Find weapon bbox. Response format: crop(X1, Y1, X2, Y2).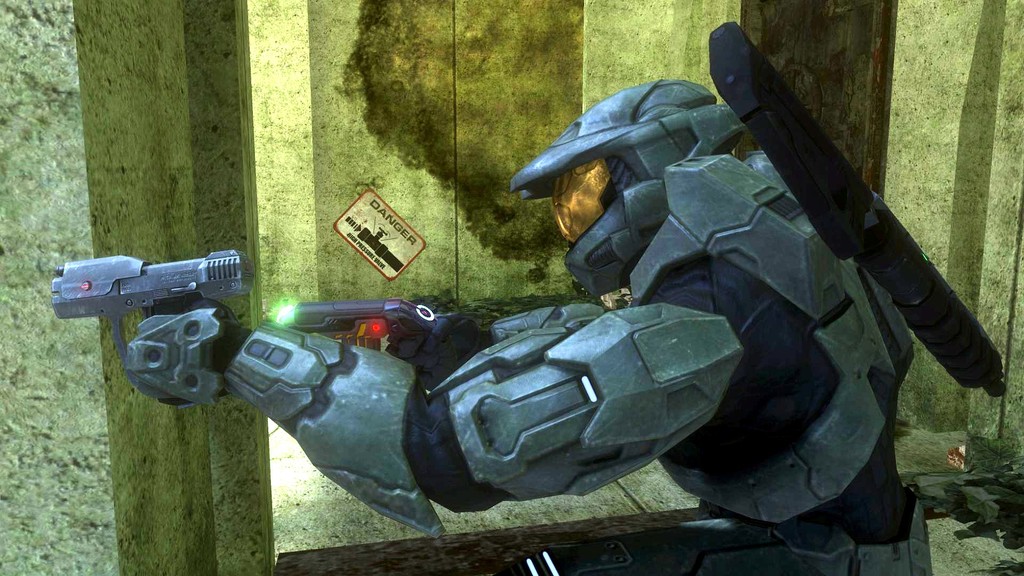
crop(289, 300, 440, 359).
